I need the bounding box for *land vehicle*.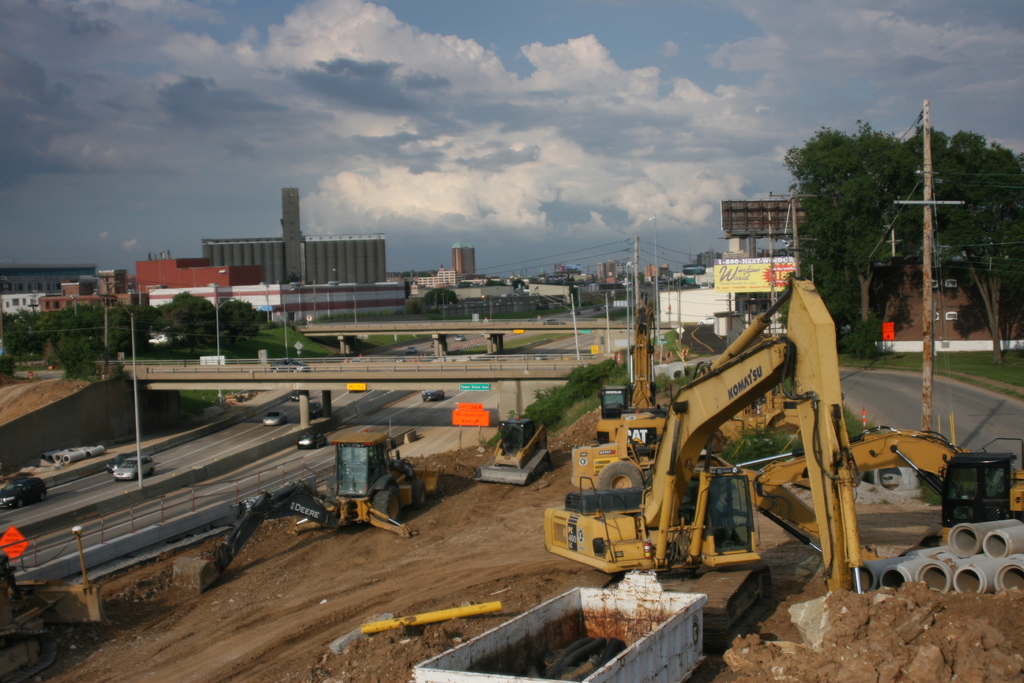
Here it is: {"left": 308, "top": 398, "right": 323, "bottom": 419}.
